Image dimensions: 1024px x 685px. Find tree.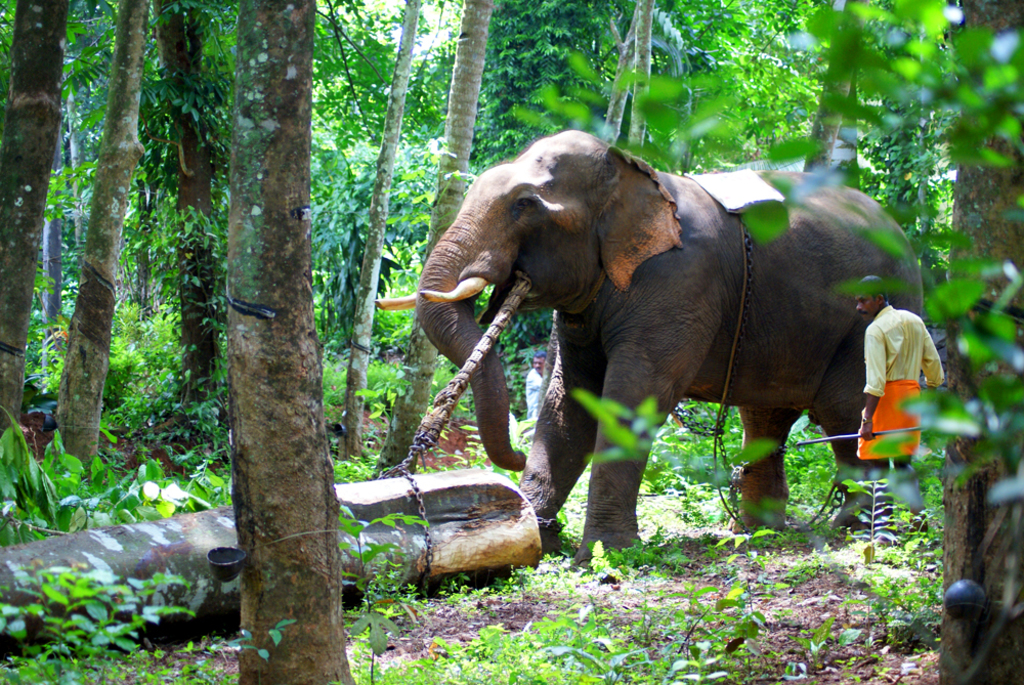
0 0 74 461.
